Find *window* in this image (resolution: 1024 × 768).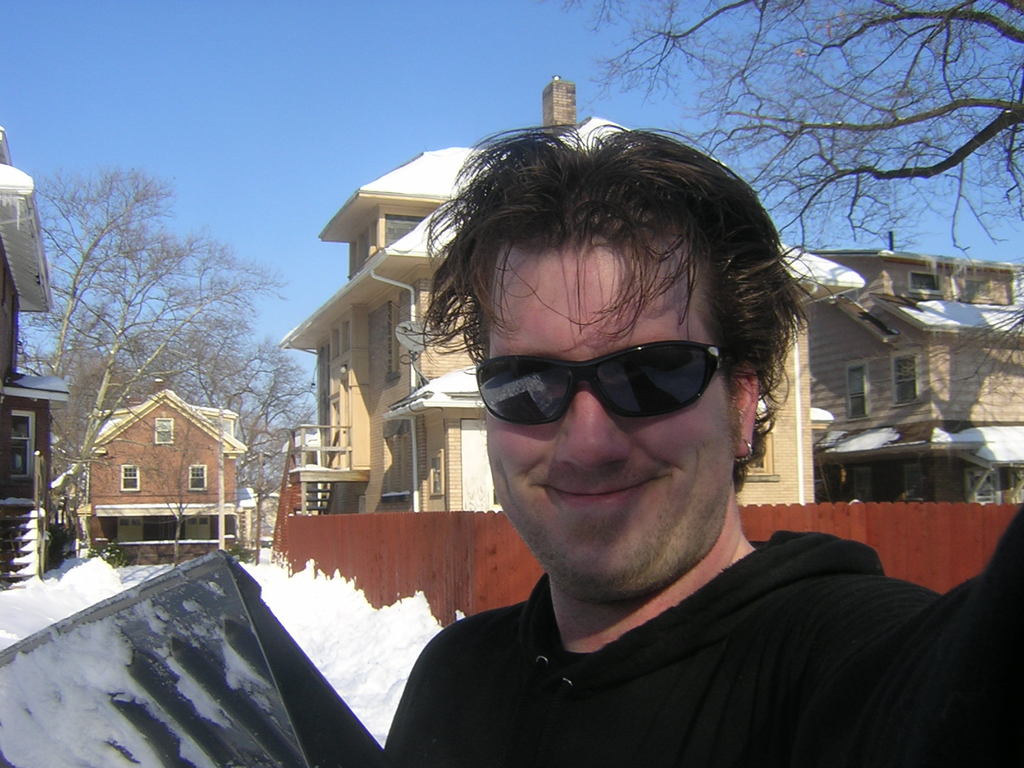
[890,344,922,404].
